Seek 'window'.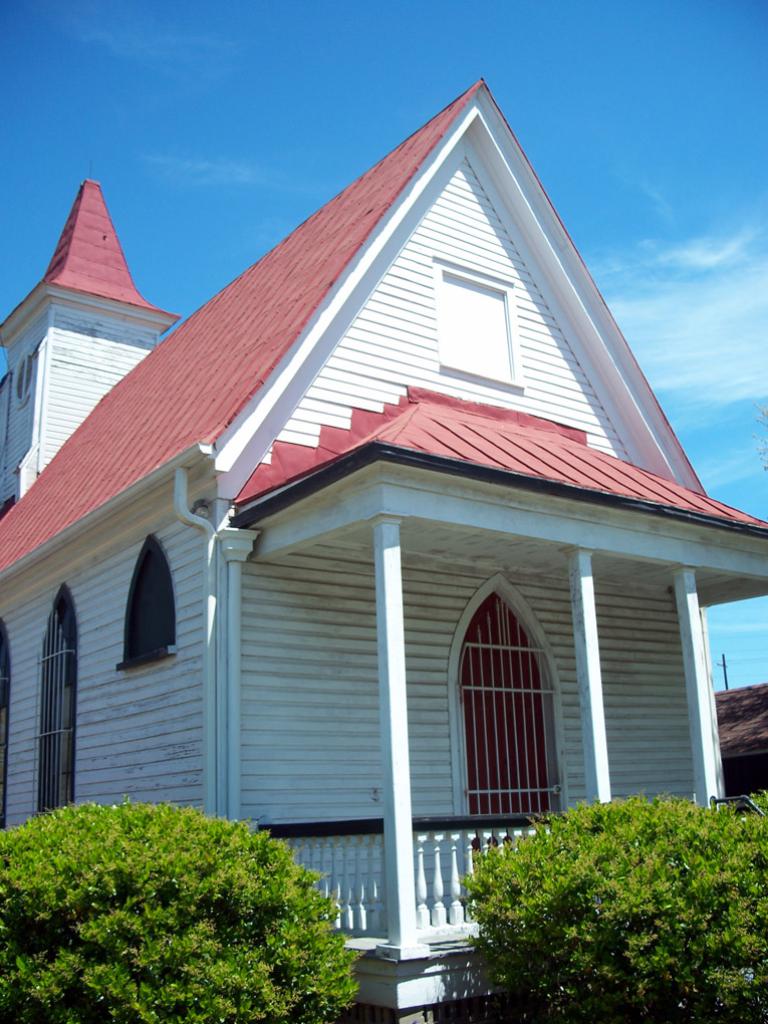
detection(113, 536, 181, 671).
